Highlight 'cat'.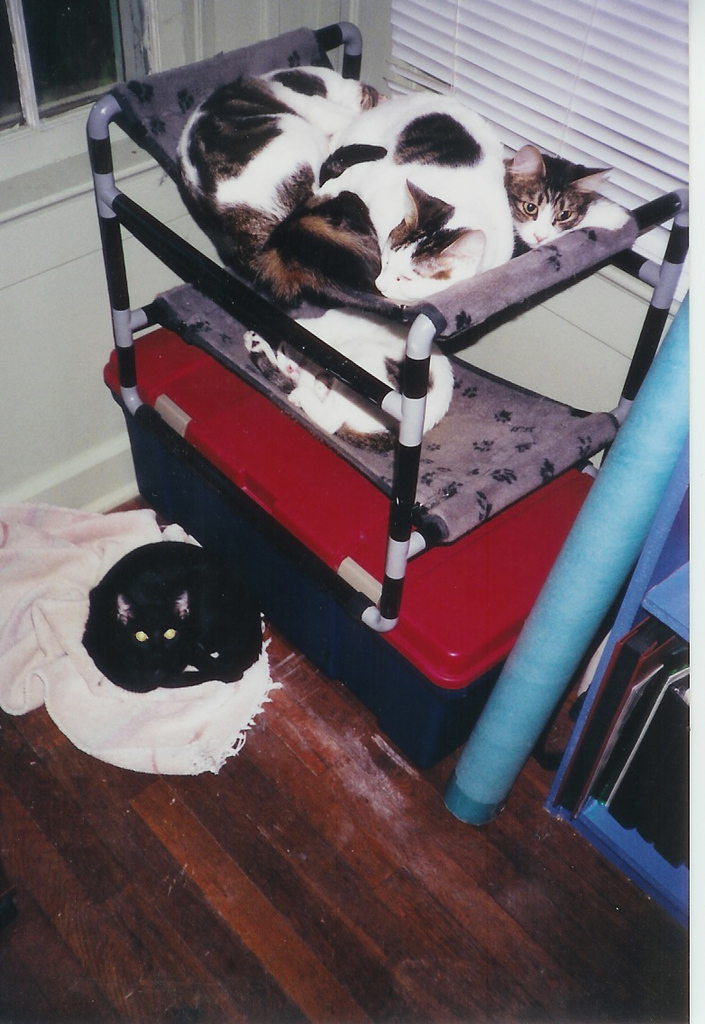
Highlighted region: <bbox>250, 301, 454, 450</bbox>.
